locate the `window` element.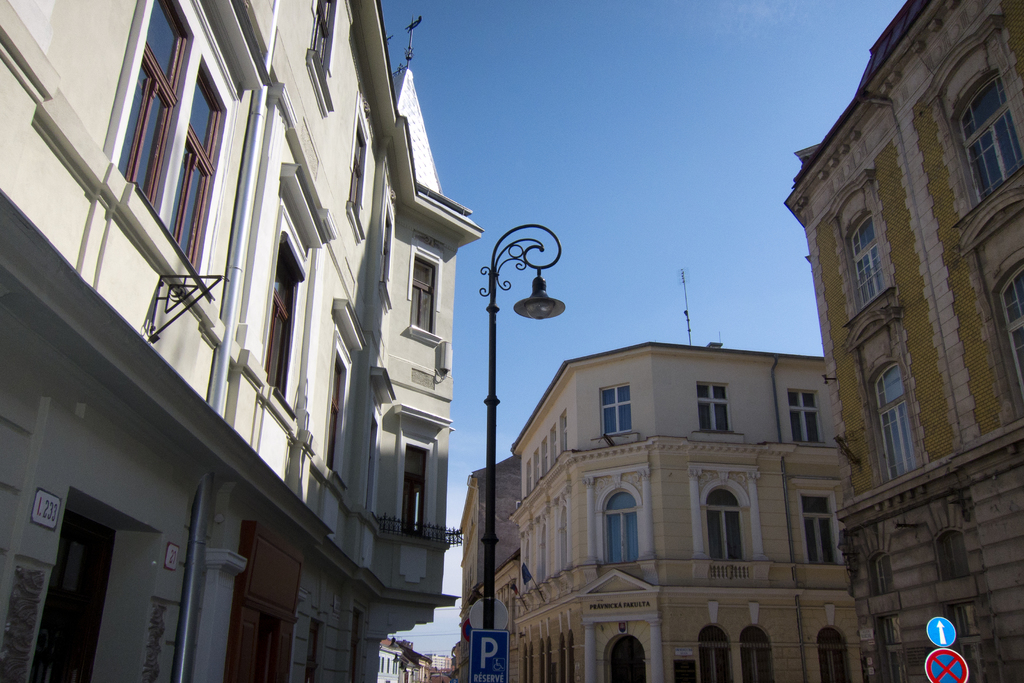
Element bbox: locate(115, 1, 195, 197).
